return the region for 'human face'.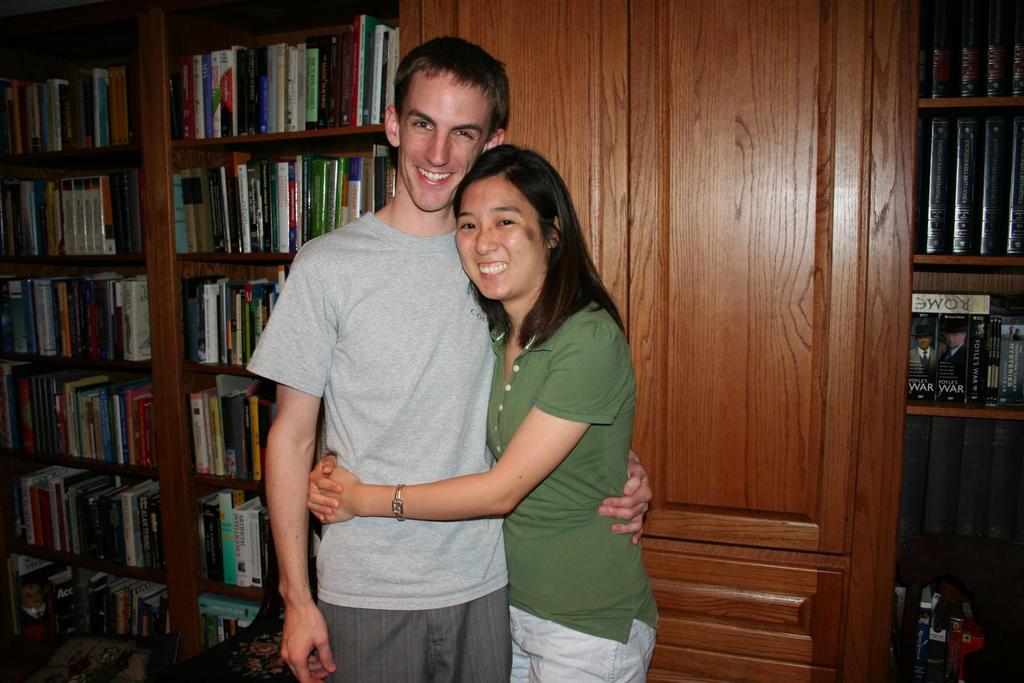
pyautogui.locateOnScreen(451, 181, 545, 305).
